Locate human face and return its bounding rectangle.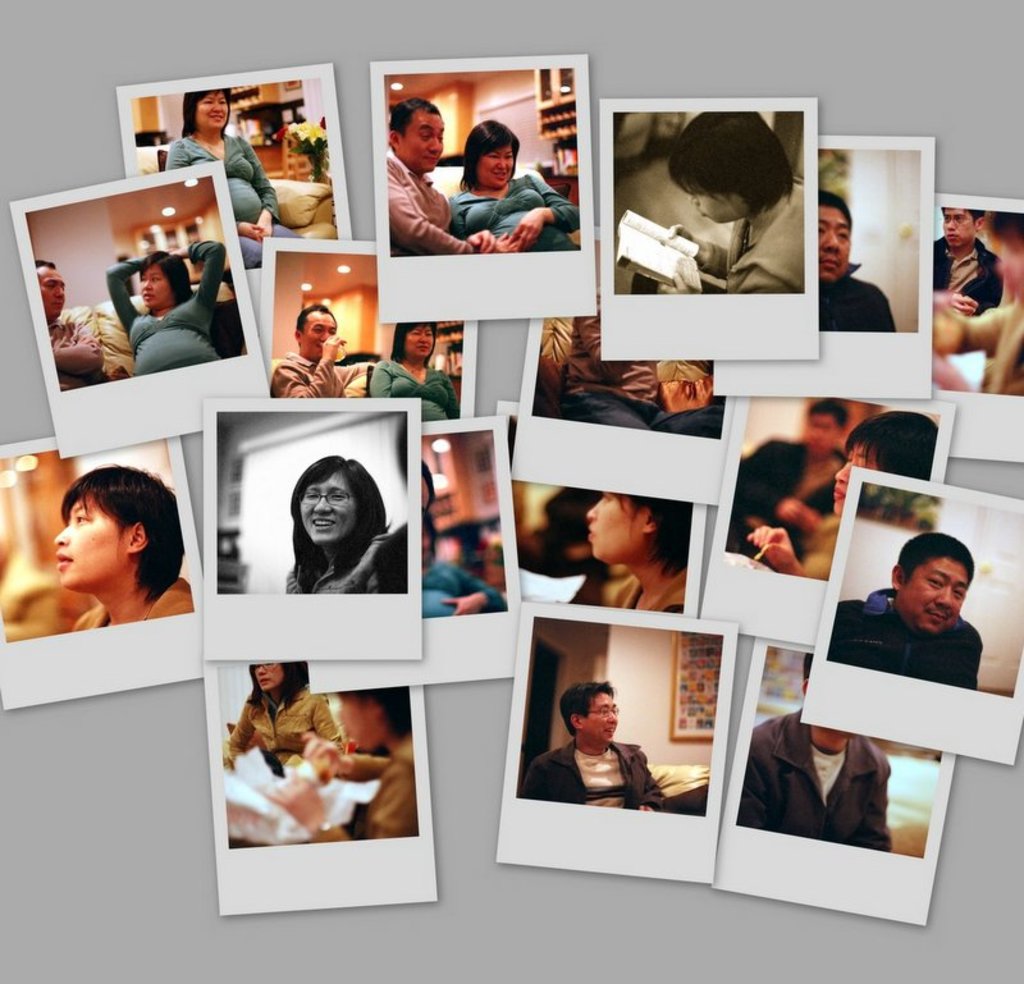
<box>255,656,280,696</box>.
